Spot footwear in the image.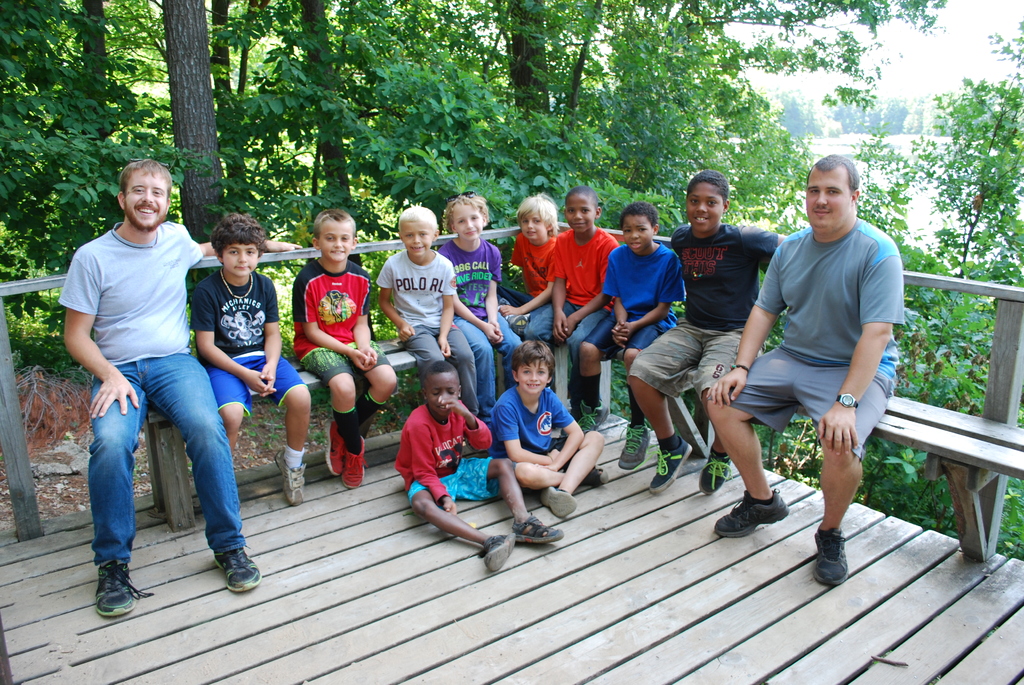
footwear found at 616:421:653:469.
